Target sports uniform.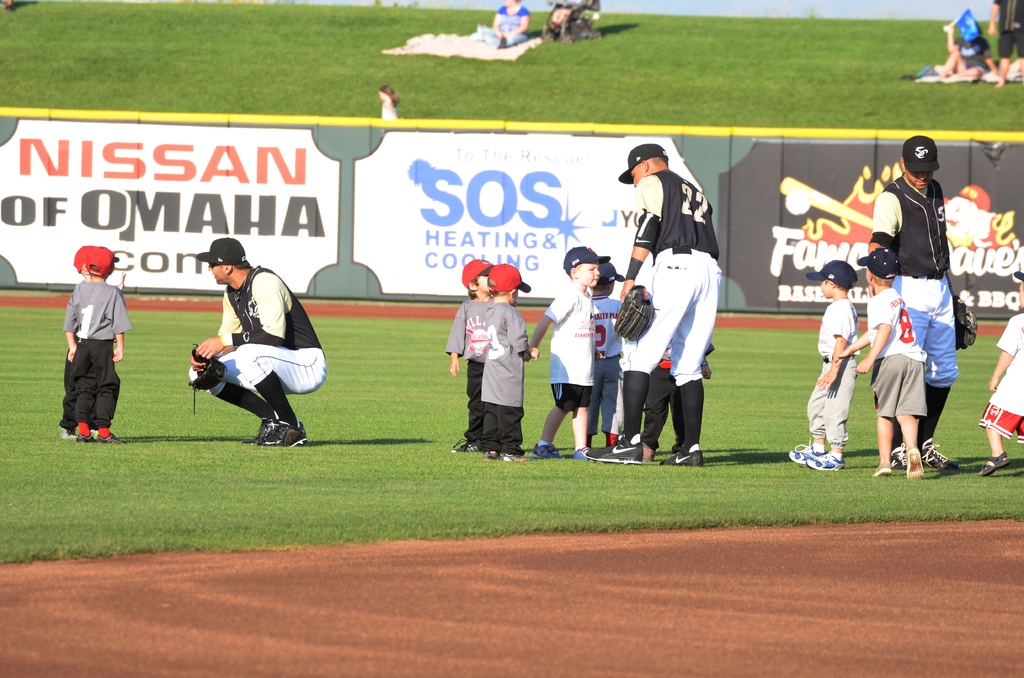
Target region: 538 284 600 407.
